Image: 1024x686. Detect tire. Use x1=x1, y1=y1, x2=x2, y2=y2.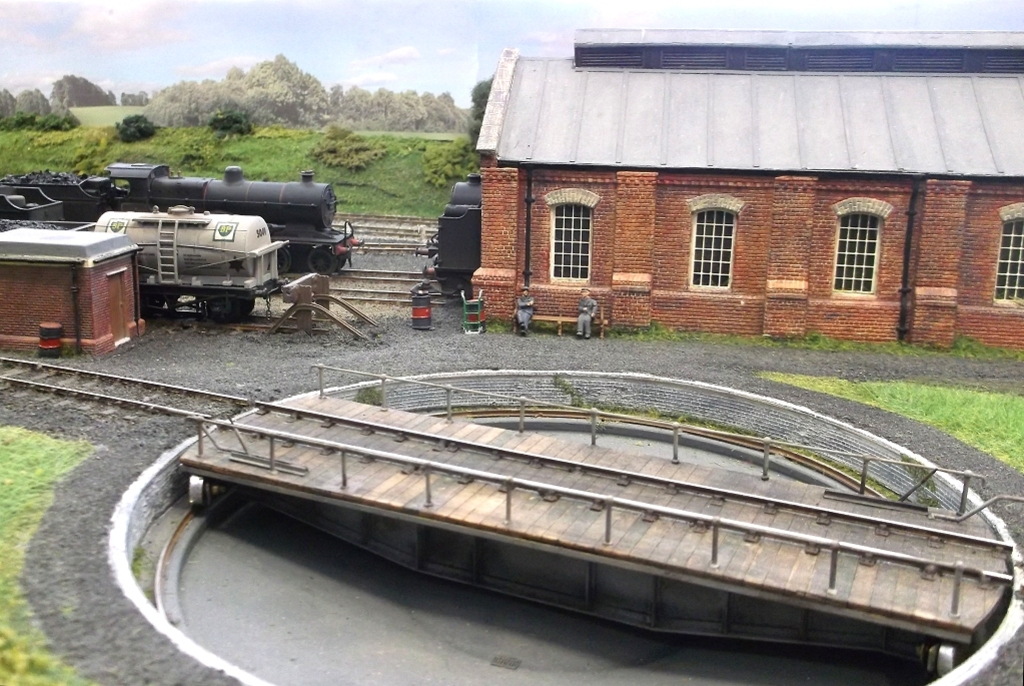
x1=335, y1=257, x2=345, y2=267.
